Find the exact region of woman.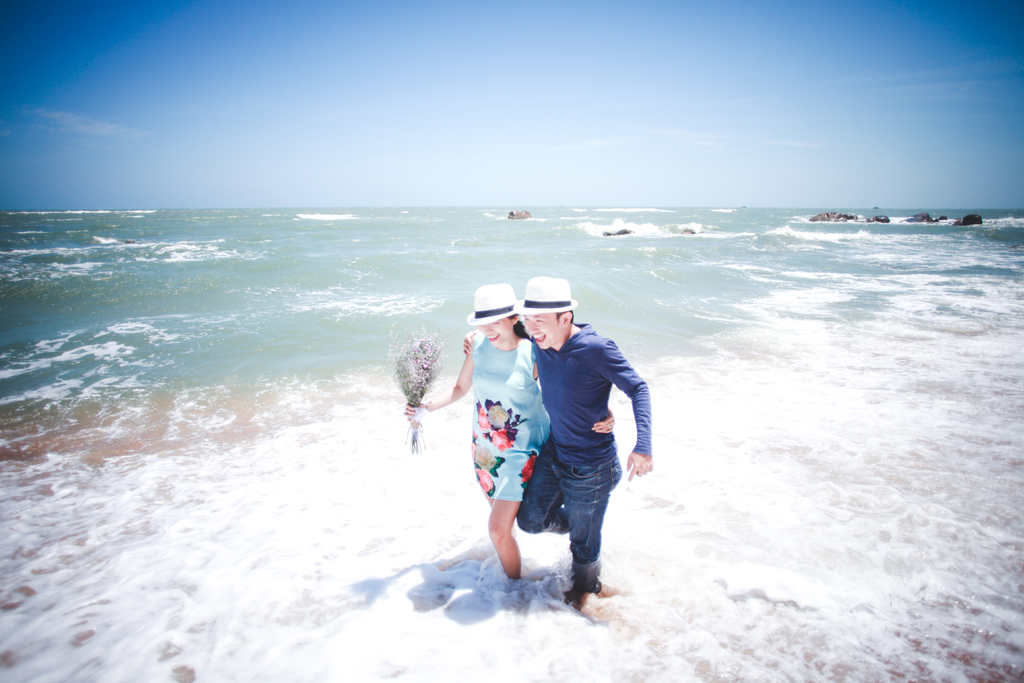
Exact region: Rect(404, 283, 616, 584).
